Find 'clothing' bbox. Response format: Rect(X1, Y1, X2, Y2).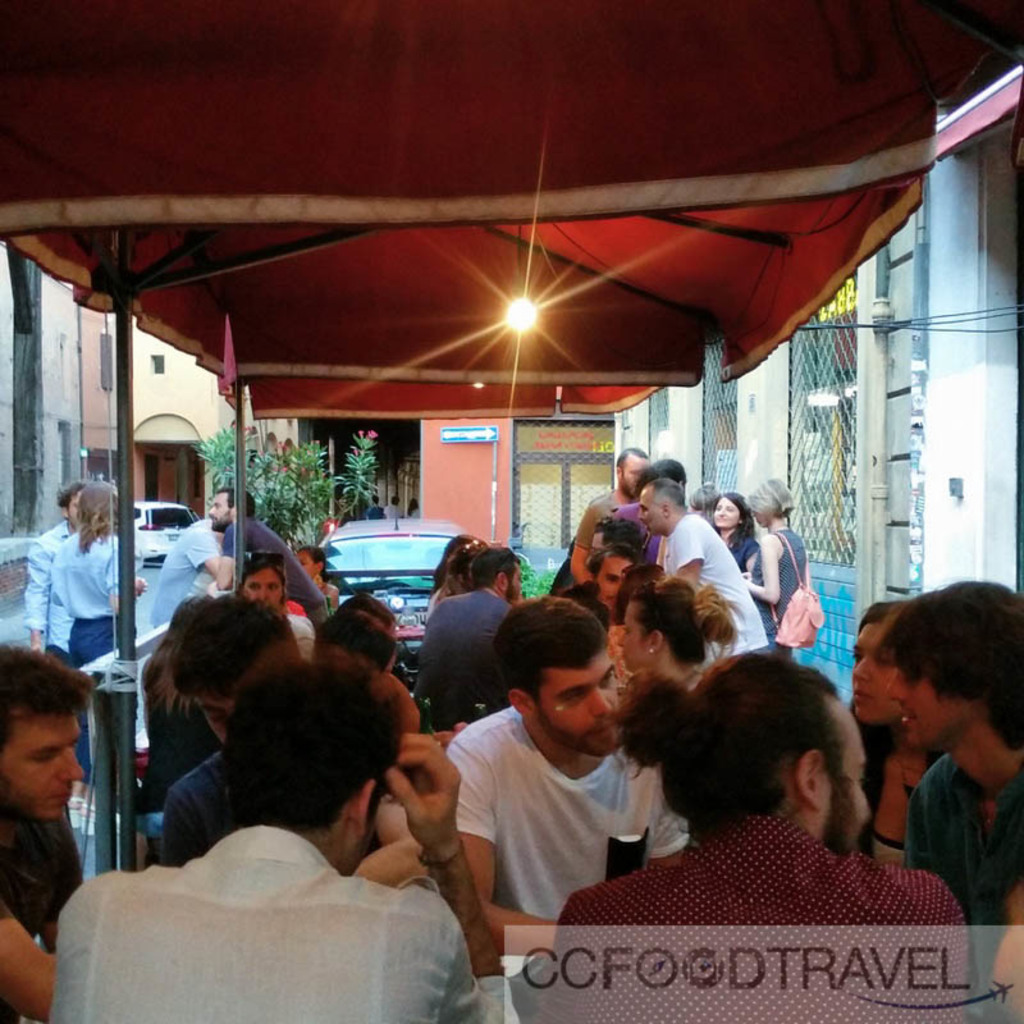
Rect(909, 741, 1023, 1005).
